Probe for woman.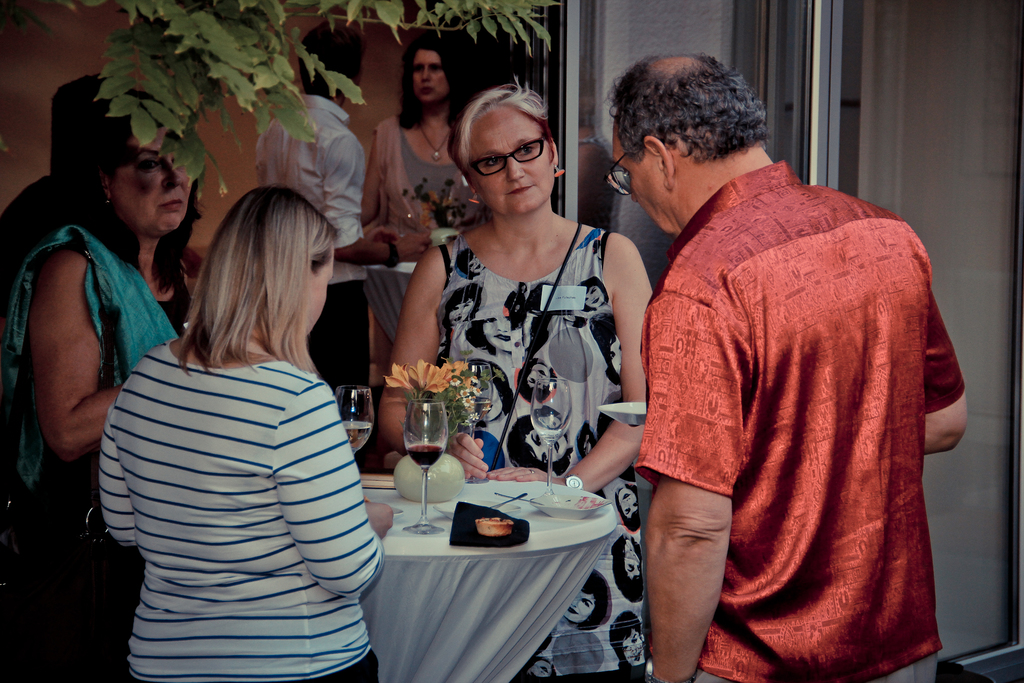
Probe result: BBox(0, 94, 204, 682).
